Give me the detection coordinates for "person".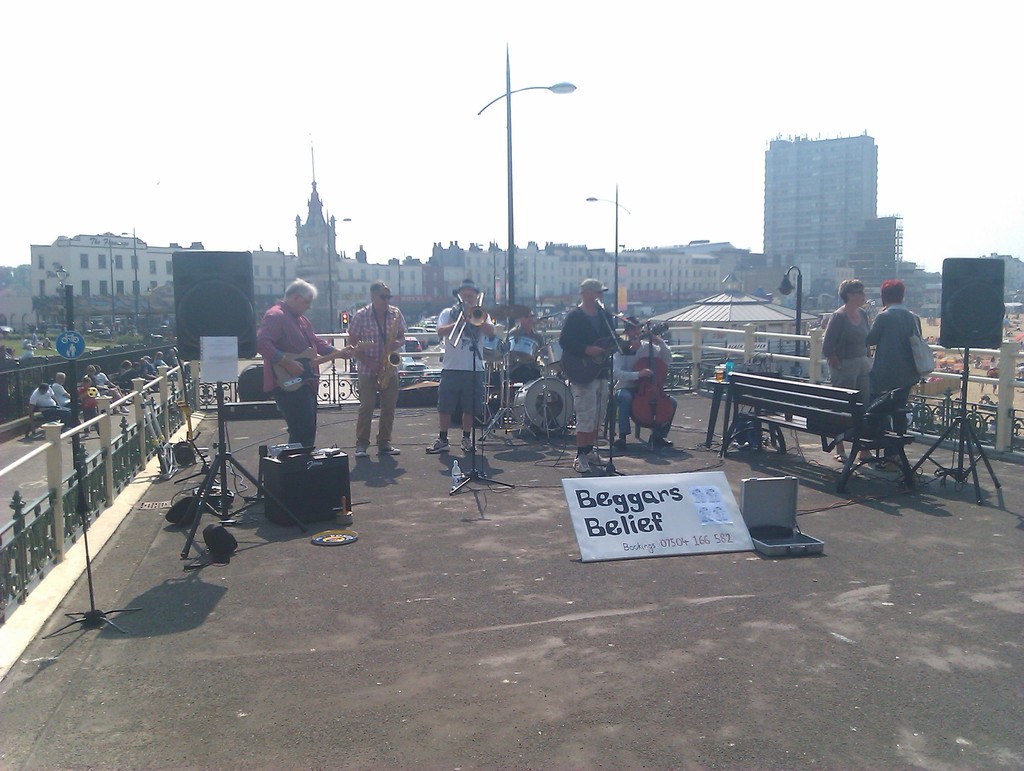
bbox=(346, 282, 409, 460).
